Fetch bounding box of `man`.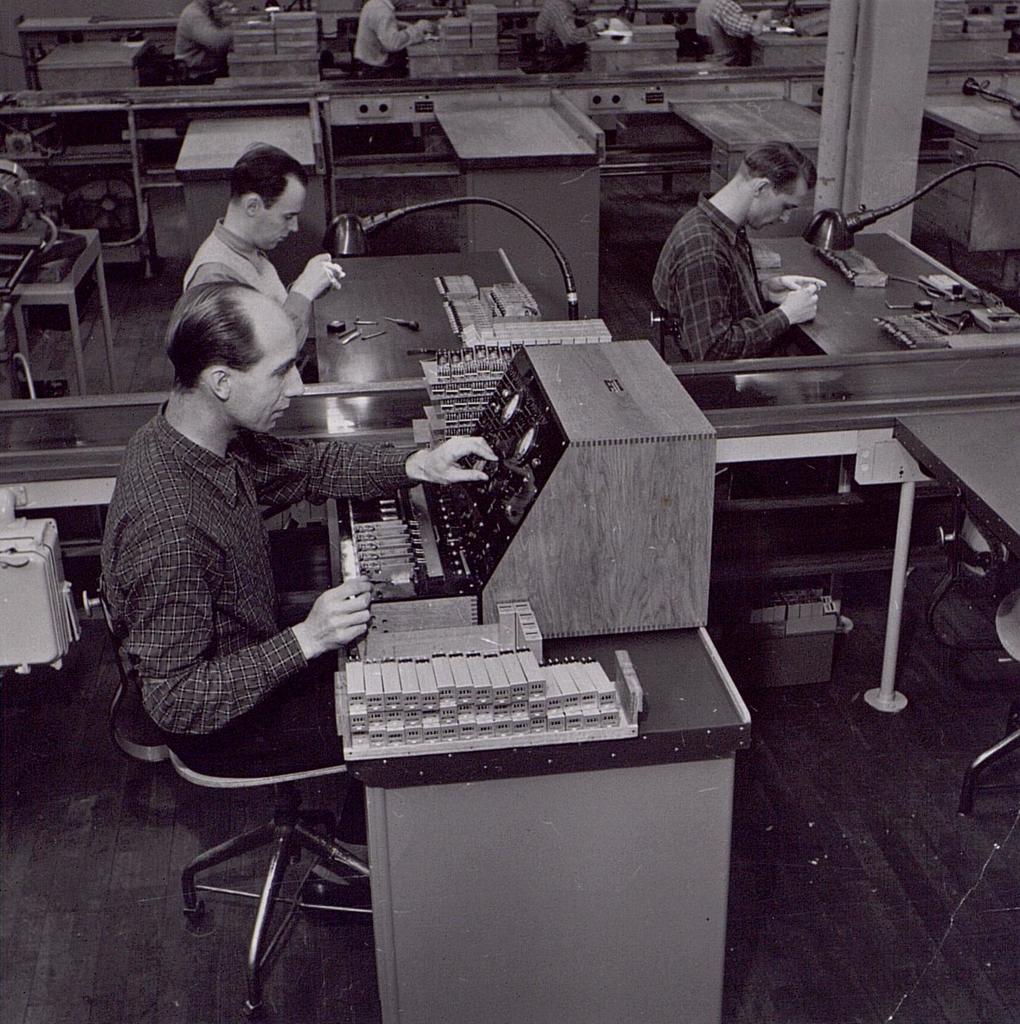
Bbox: box=[695, 0, 766, 70].
